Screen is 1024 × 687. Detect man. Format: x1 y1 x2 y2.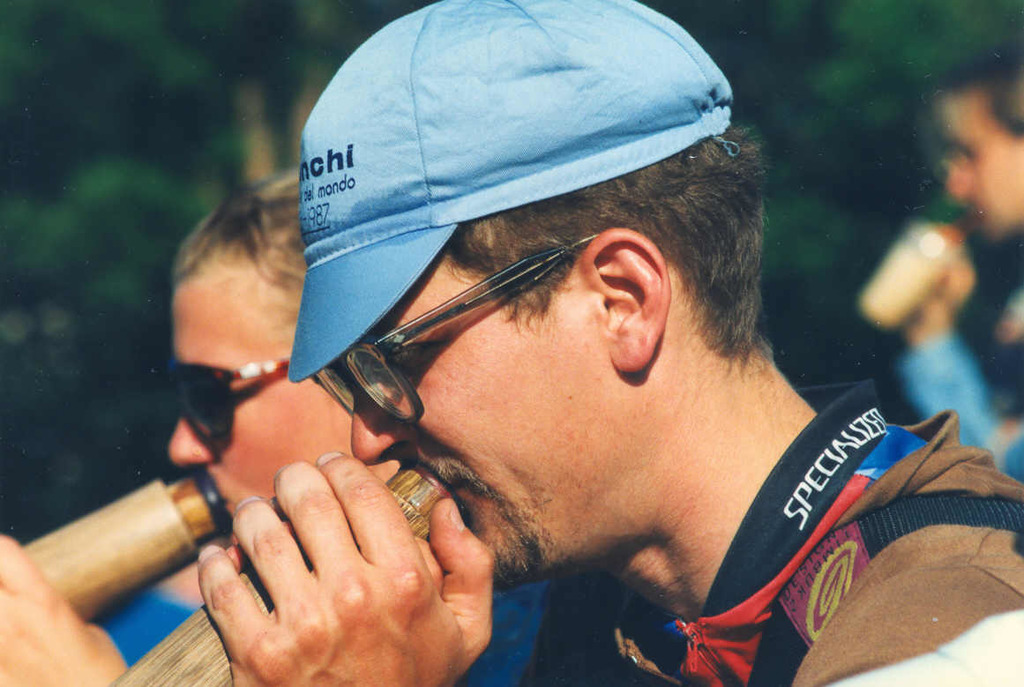
193 0 1023 686.
